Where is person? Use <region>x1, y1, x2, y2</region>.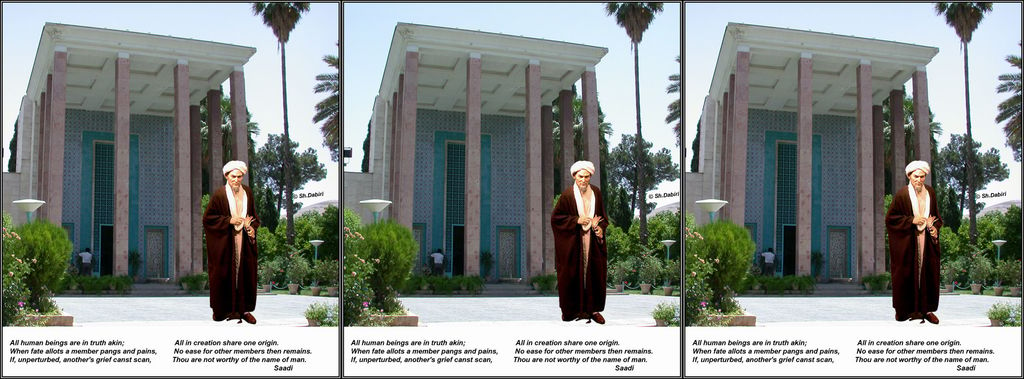
<region>890, 162, 937, 323</region>.
